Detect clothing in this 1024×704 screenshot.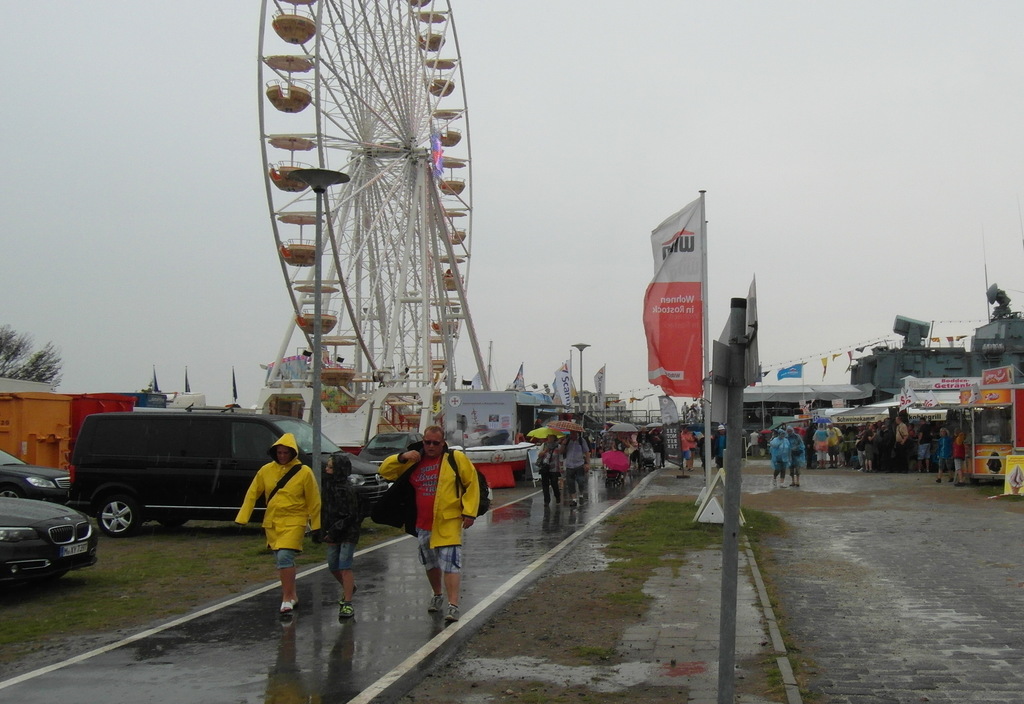
Detection: <bbox>680, 431, 692, 458</bbox>.
